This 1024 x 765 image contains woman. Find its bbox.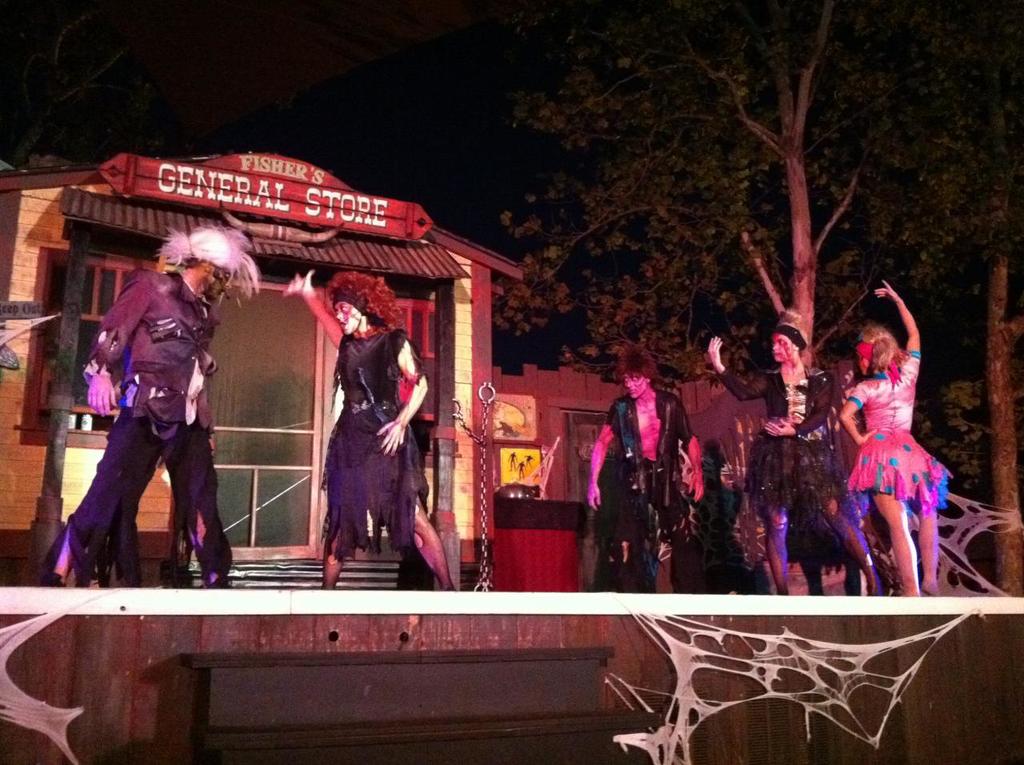
[830,276,958,607].
